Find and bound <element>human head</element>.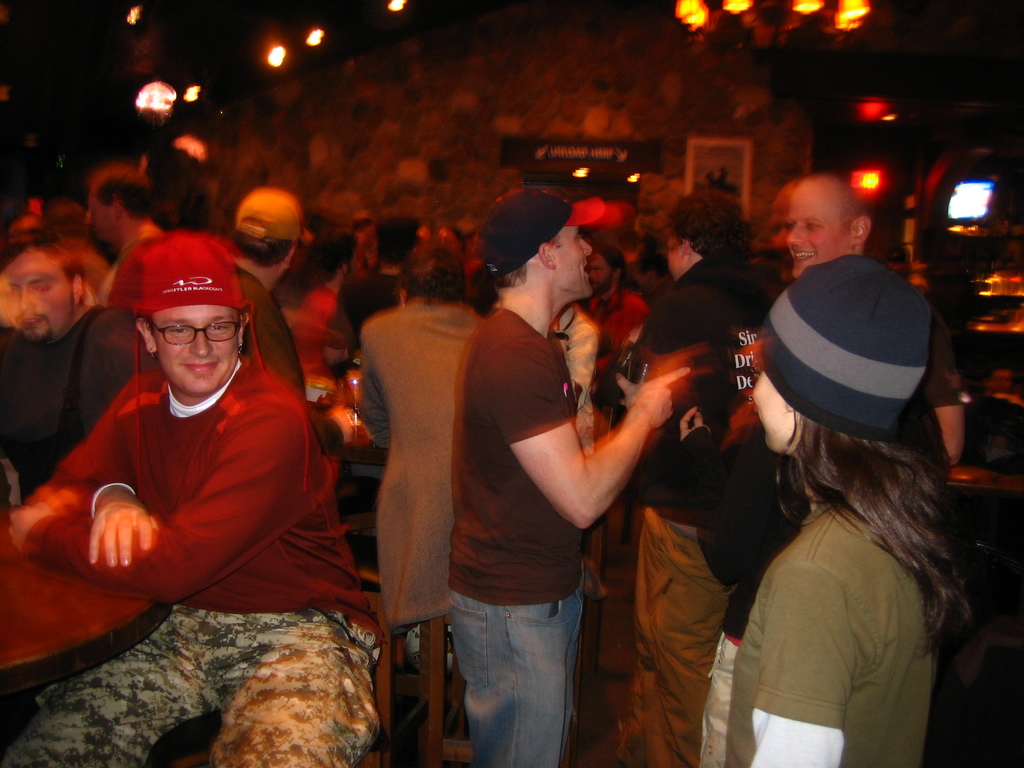
Bound: {"left": 235, "top": 189, "right": 307, "bottom": 276}.
